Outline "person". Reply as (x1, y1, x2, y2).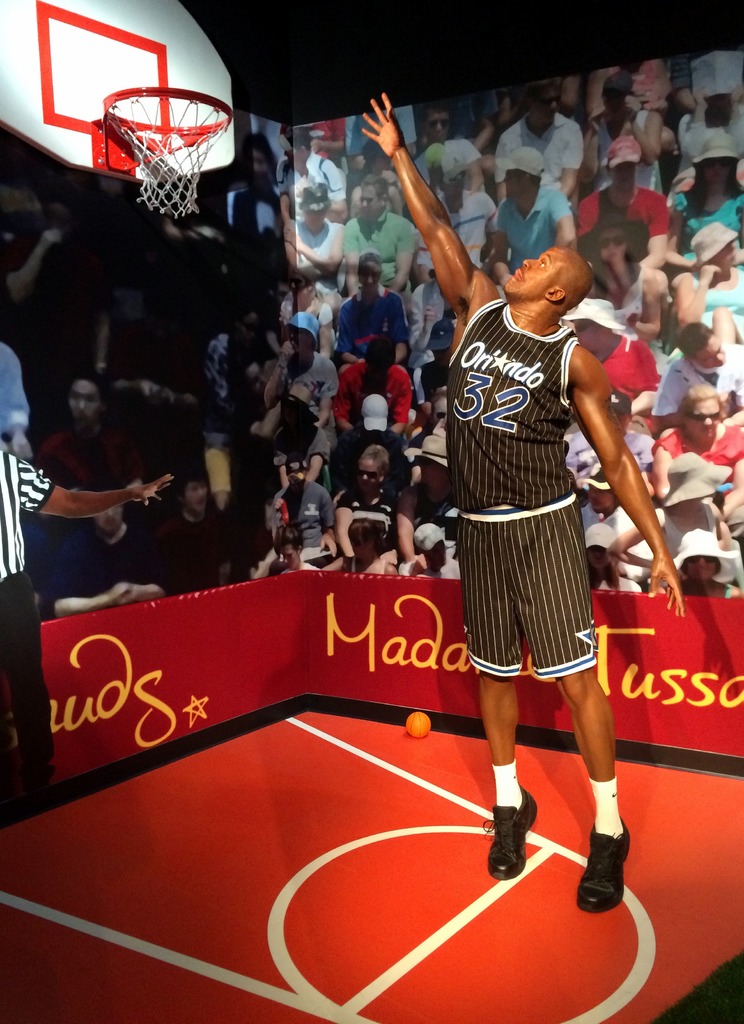
(563, 392, 656, 493).
